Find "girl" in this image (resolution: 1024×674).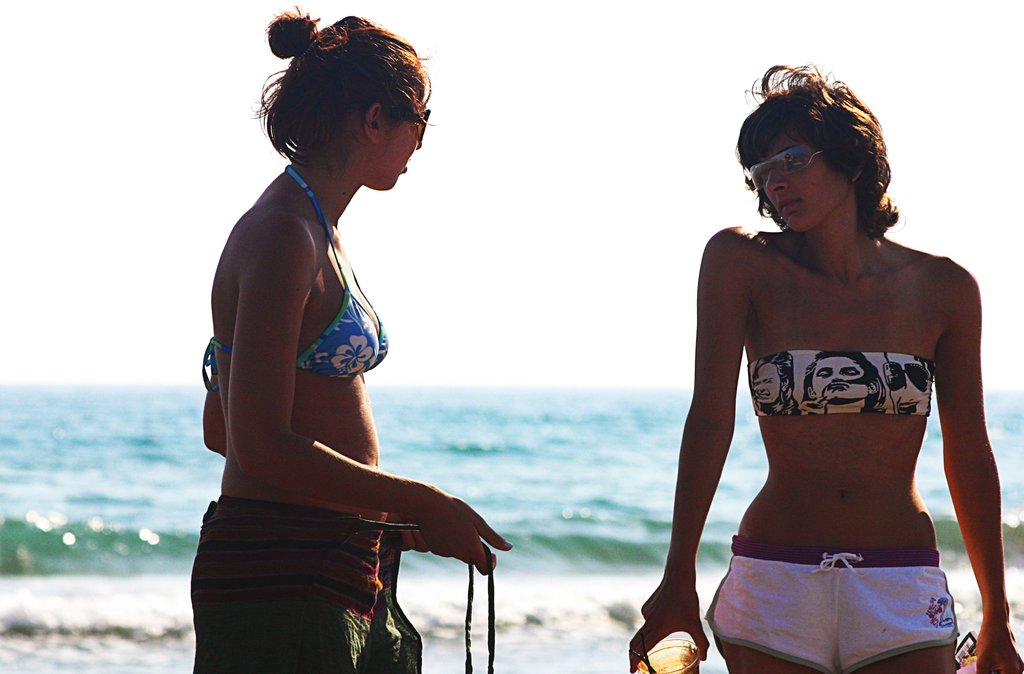
188/3/509/673.
